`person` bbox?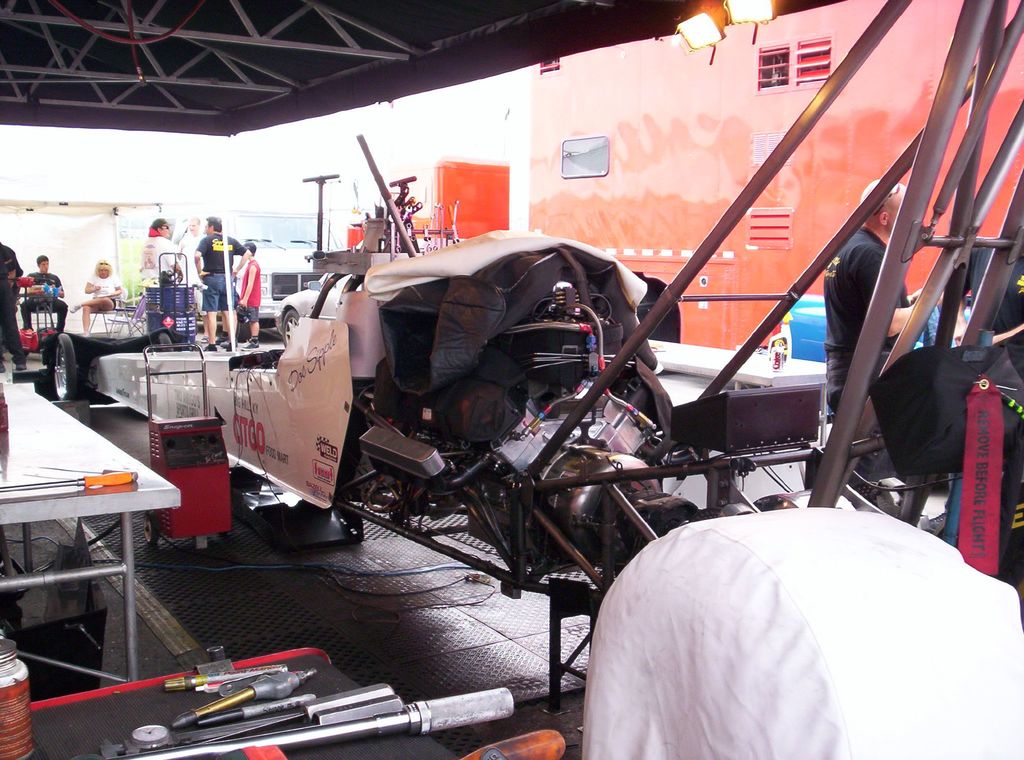
<bbox>135, 216, 189, 353</bbox>
